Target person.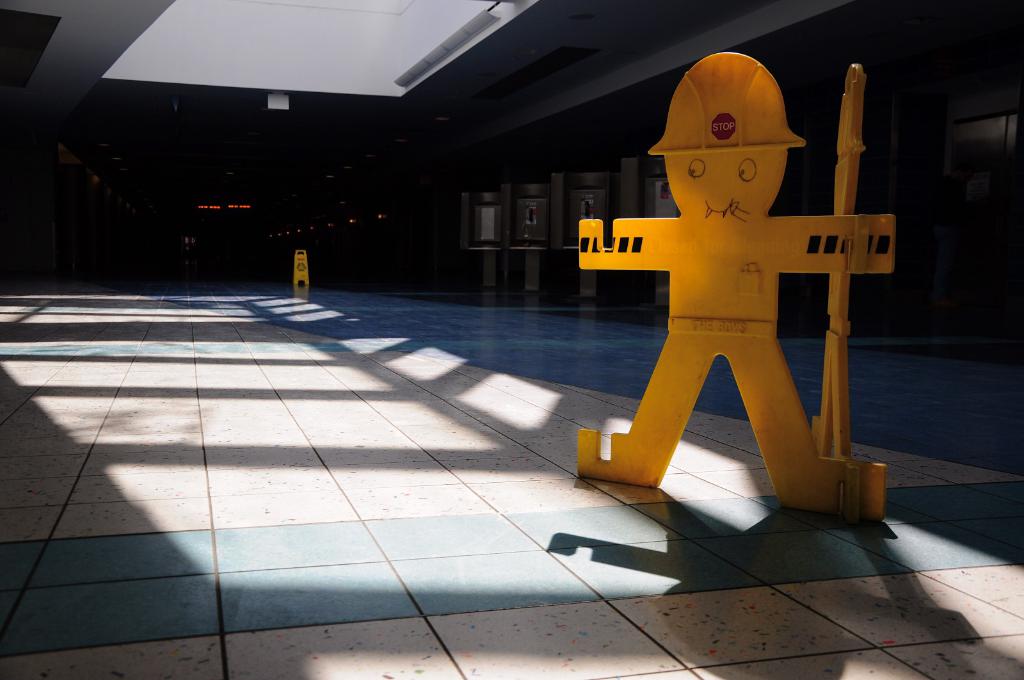
Target region: box(578, 51, 898, 520).
